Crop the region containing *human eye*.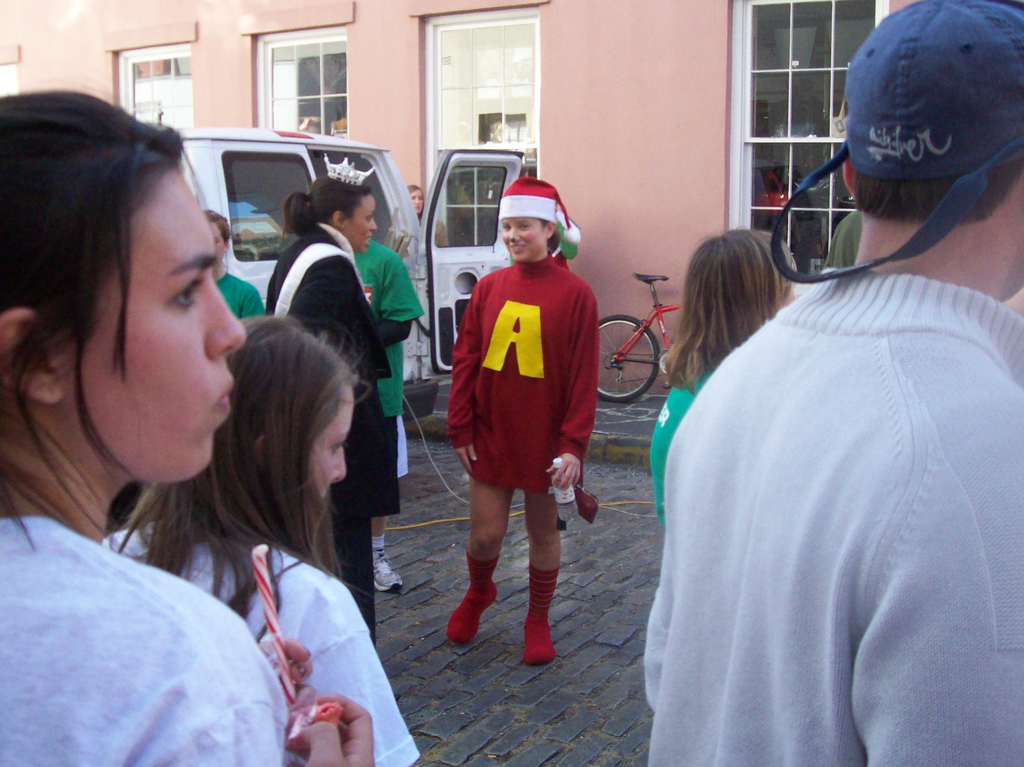
Crop region: bbox(364, 211, 376, 223).
